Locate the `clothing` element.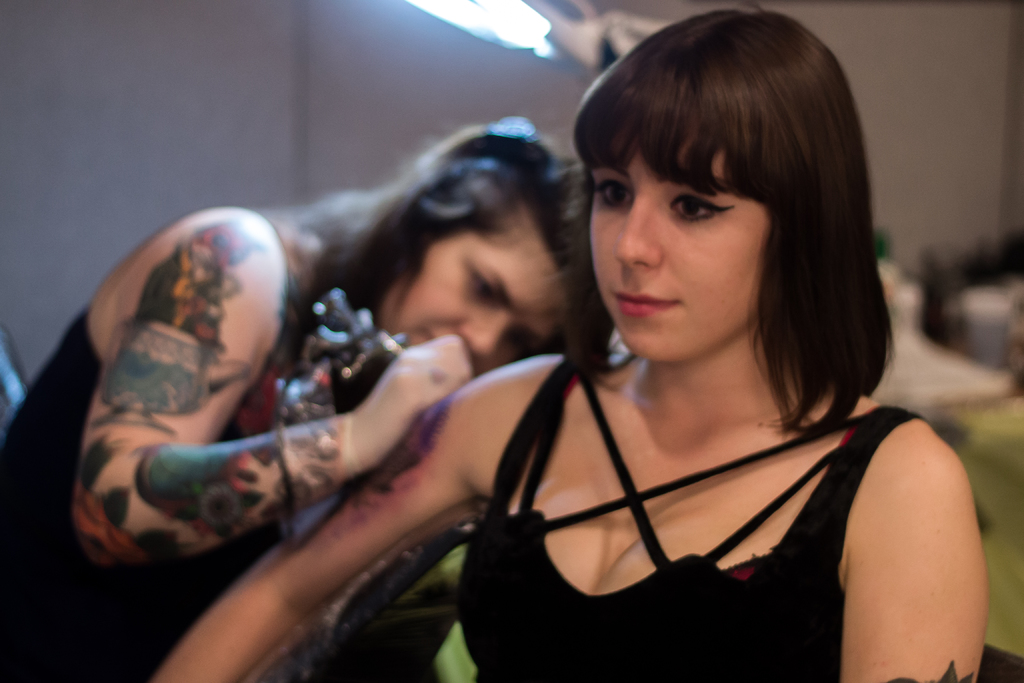
Element bbox: Rect(4, 306, 240, 678).
